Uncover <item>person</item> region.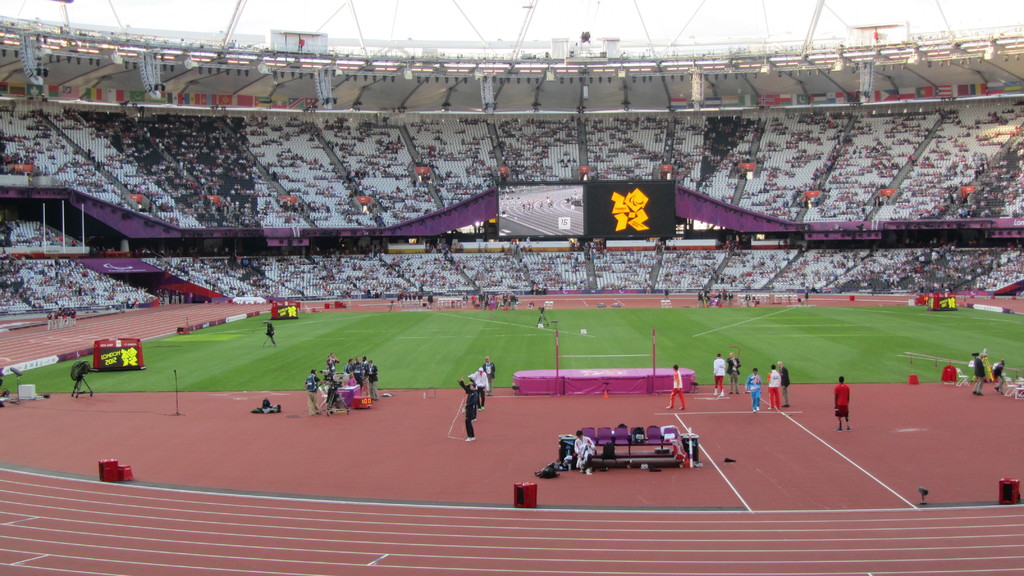
Uncovered: 485, 355, 494, 385.
